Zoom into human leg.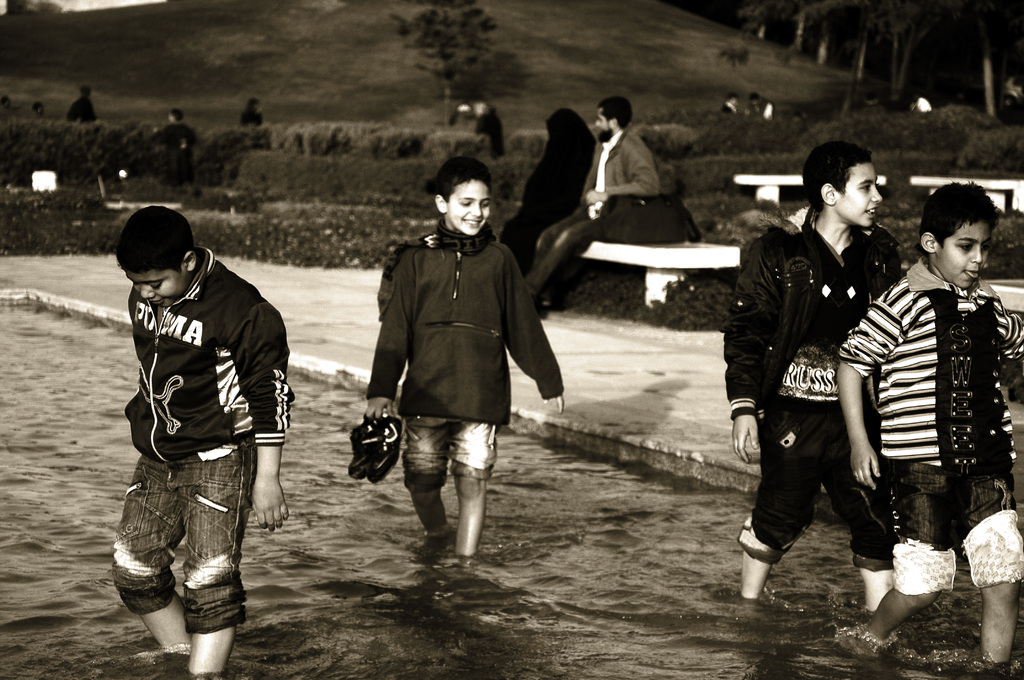
Zoom target: l=409, t=403, r=480, b=563.
